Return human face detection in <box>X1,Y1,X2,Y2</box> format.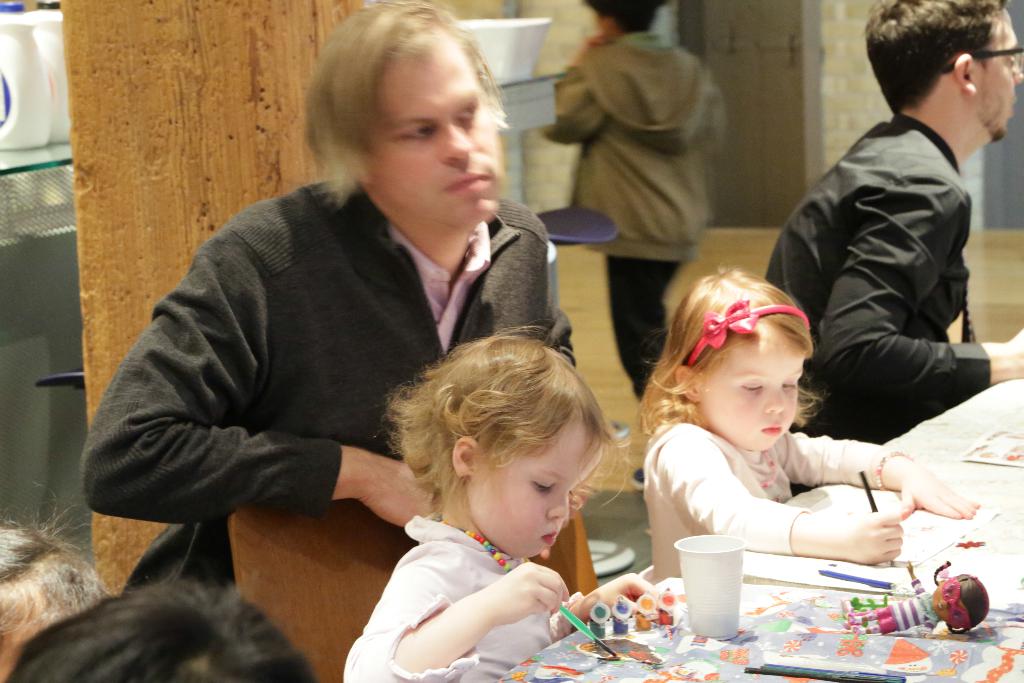
<box>374,22,517,234</box>.
